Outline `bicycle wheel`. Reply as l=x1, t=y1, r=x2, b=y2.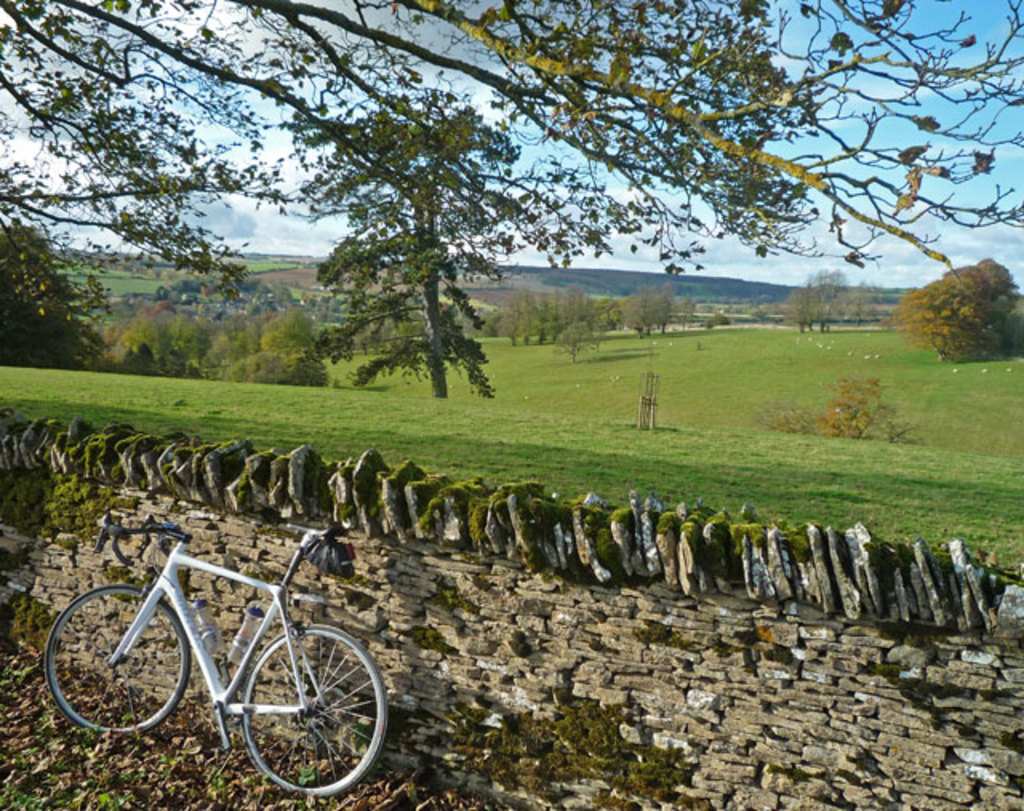
l=37, t=581, r=195, b=737.
